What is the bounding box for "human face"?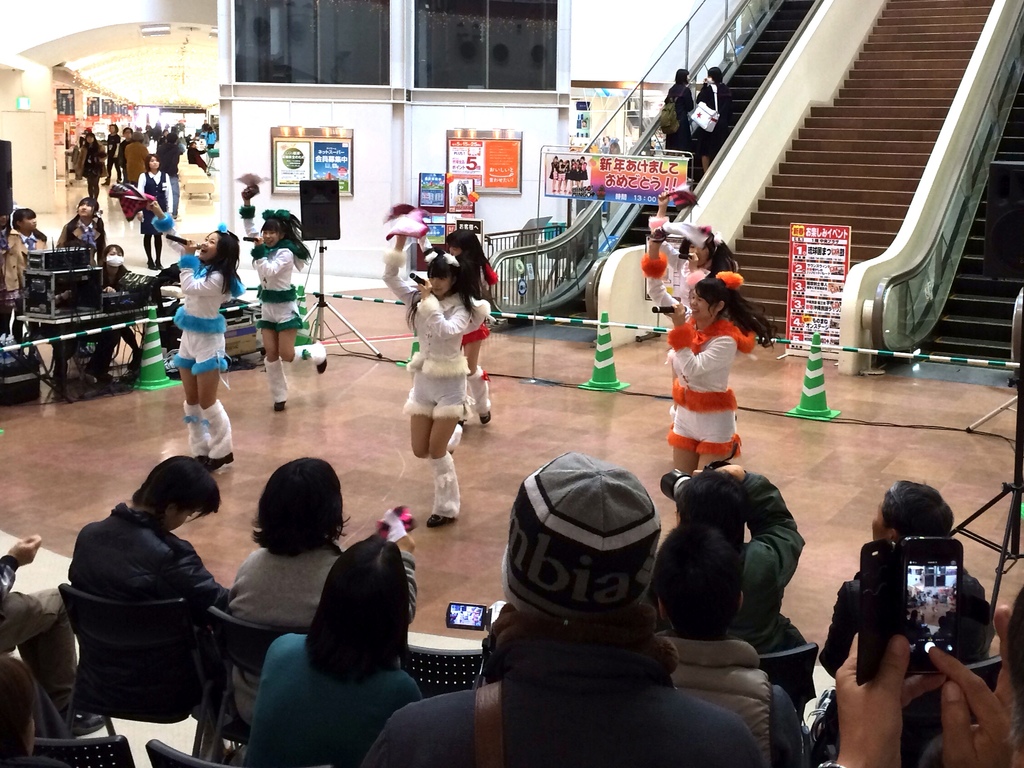
{"left": 118, "top": 122, "right": 134, "bottom": 138}.
